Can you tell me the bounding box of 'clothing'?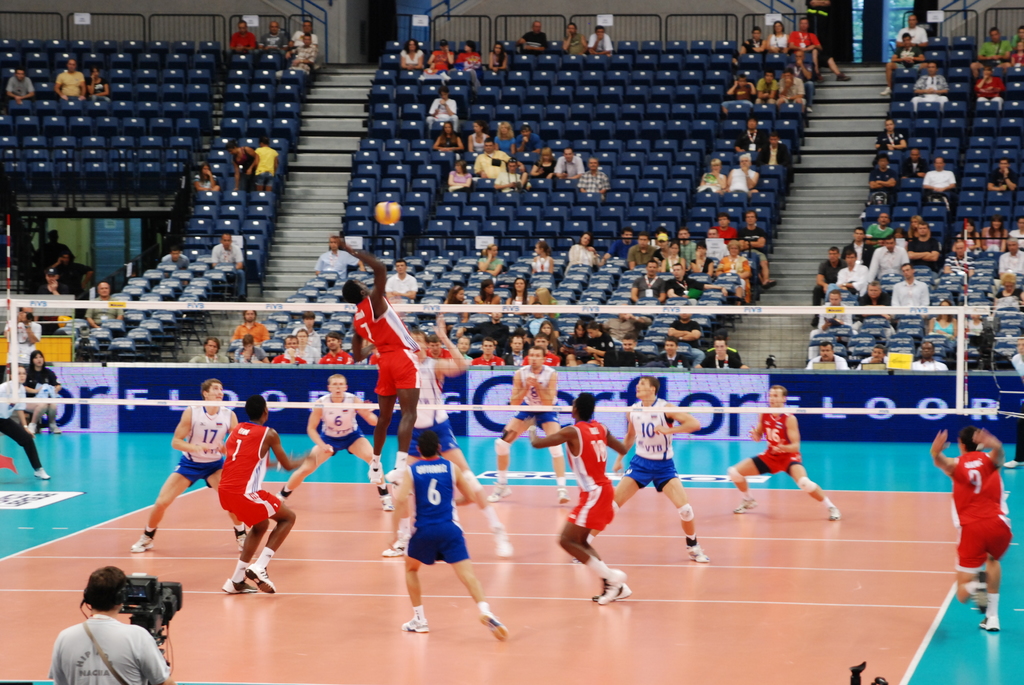
crop(575, 420, 614, 538).
